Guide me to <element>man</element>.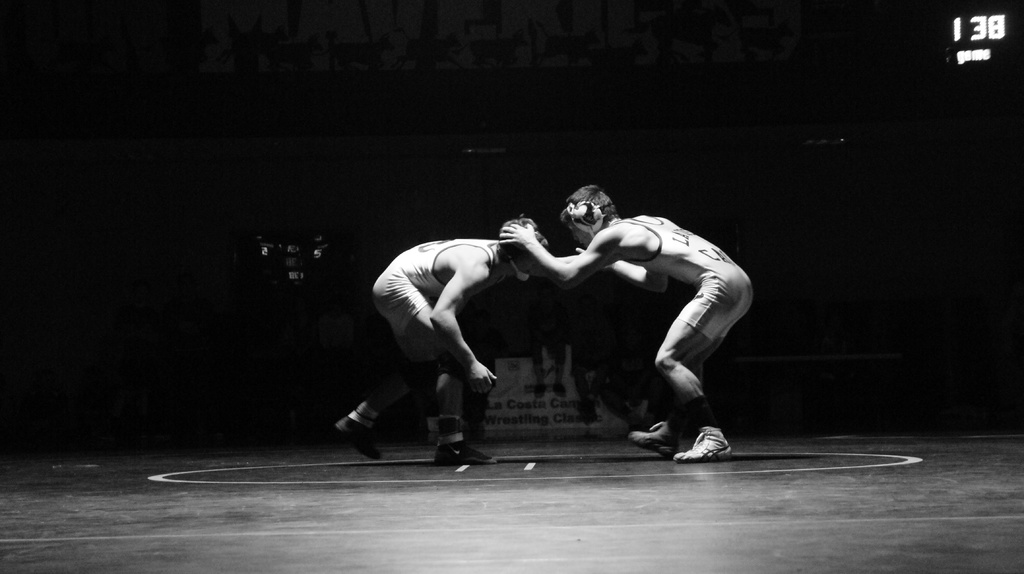
Guidance: Rect(496, 185, 753, 455).
